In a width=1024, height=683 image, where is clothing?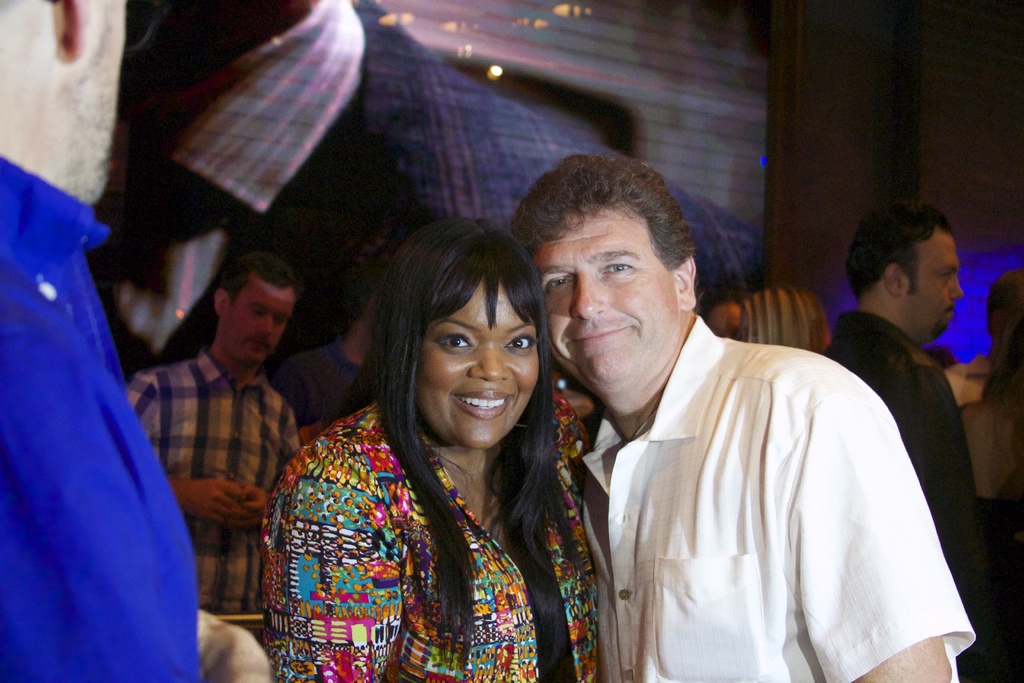
box=[564, 277, 963, 682].
